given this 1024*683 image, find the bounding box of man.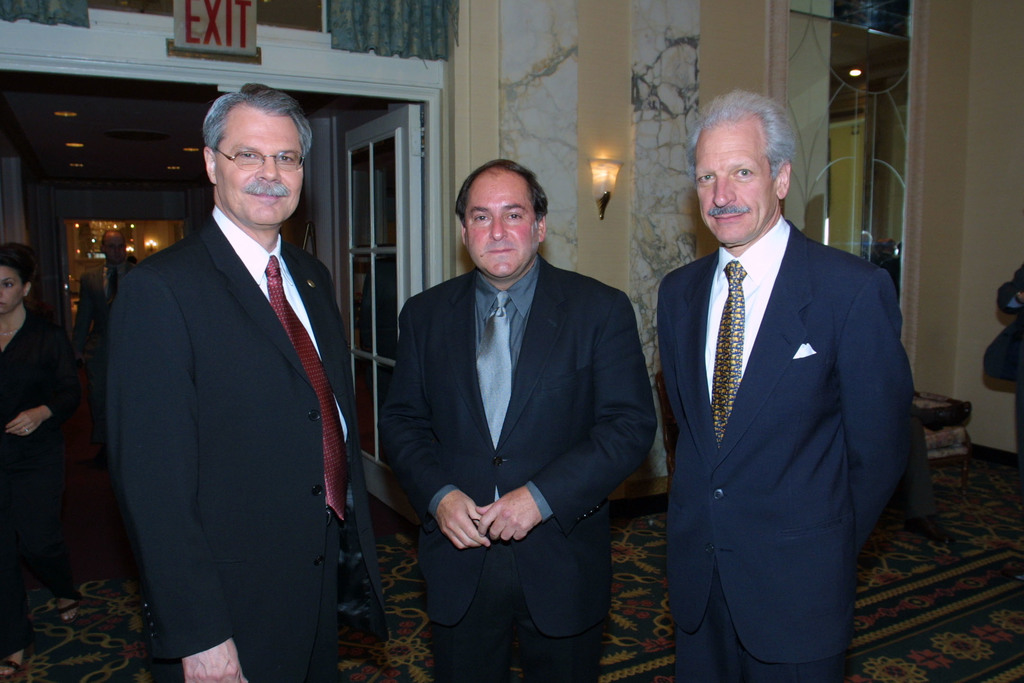
(x1=95, y1=68, x2=390, y2=682).
